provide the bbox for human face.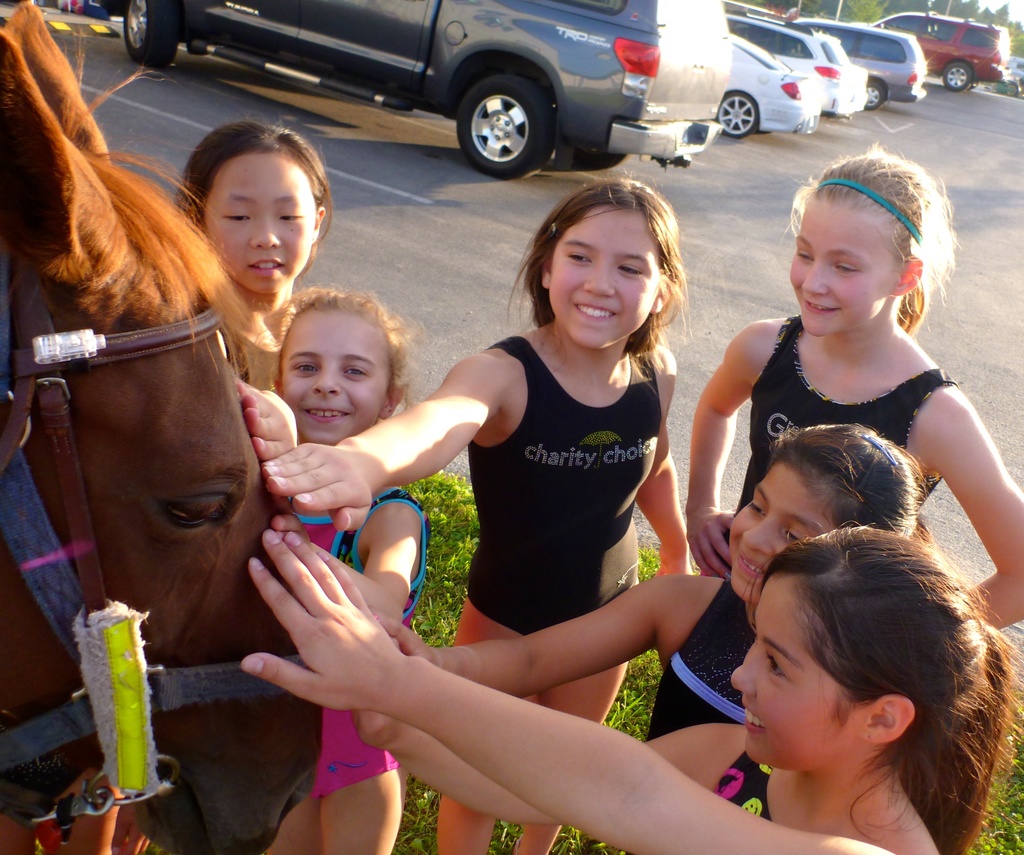
<box>729,571,865,771</box>.
